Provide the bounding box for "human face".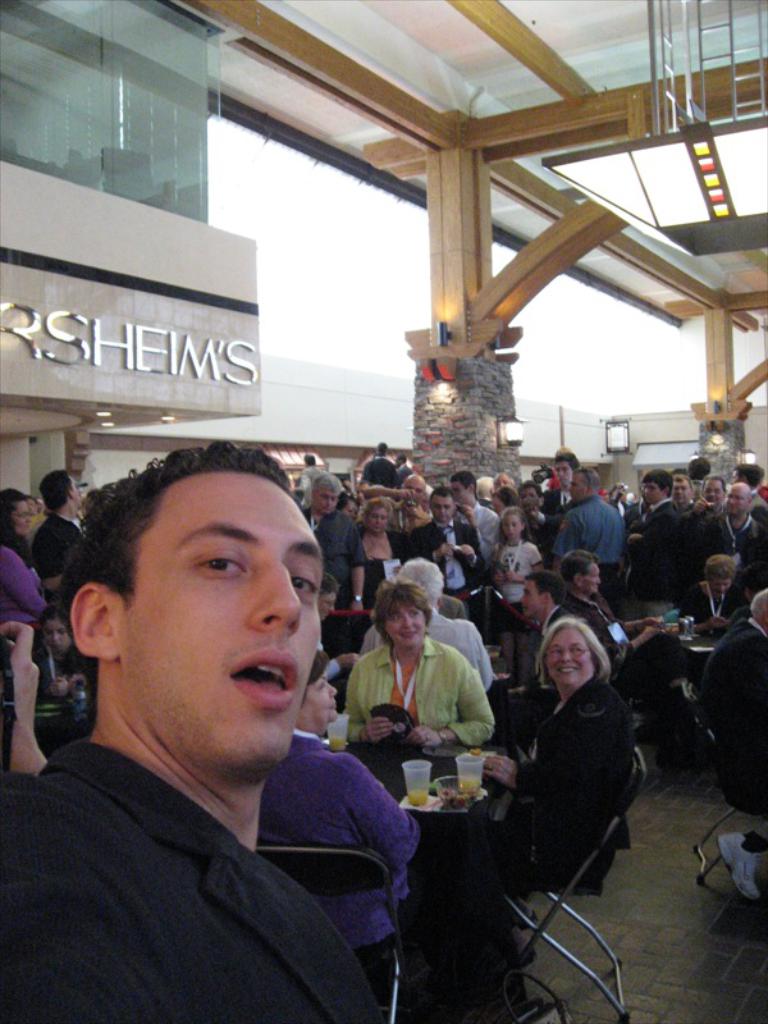
Rect(367, 504, 385, 540).
